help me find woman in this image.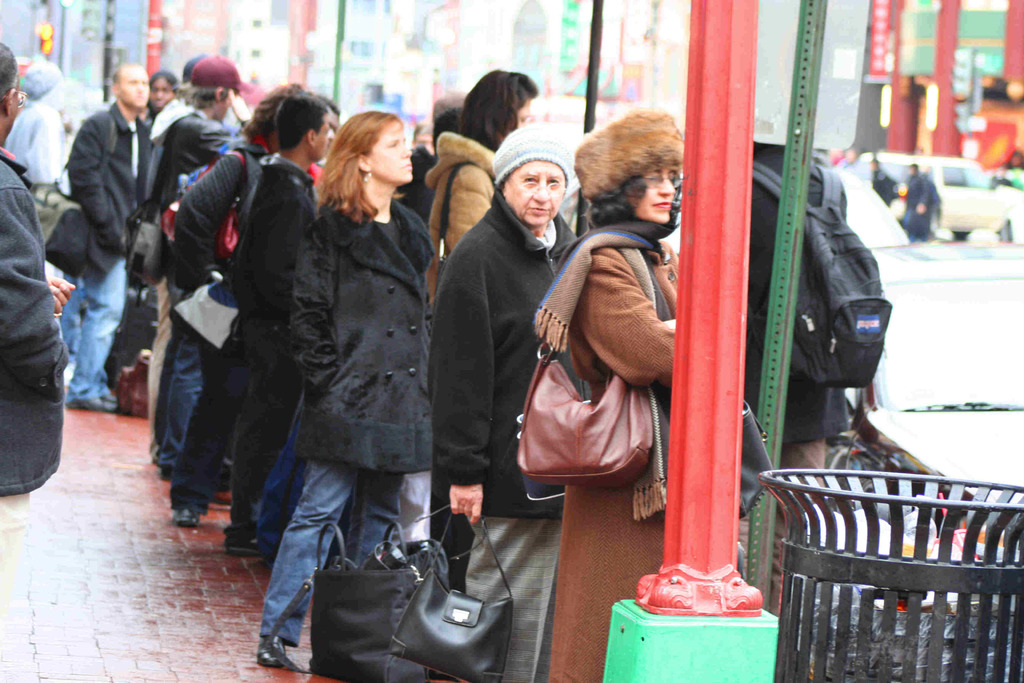
Found it: Rect(538, 110, 685, 682).
